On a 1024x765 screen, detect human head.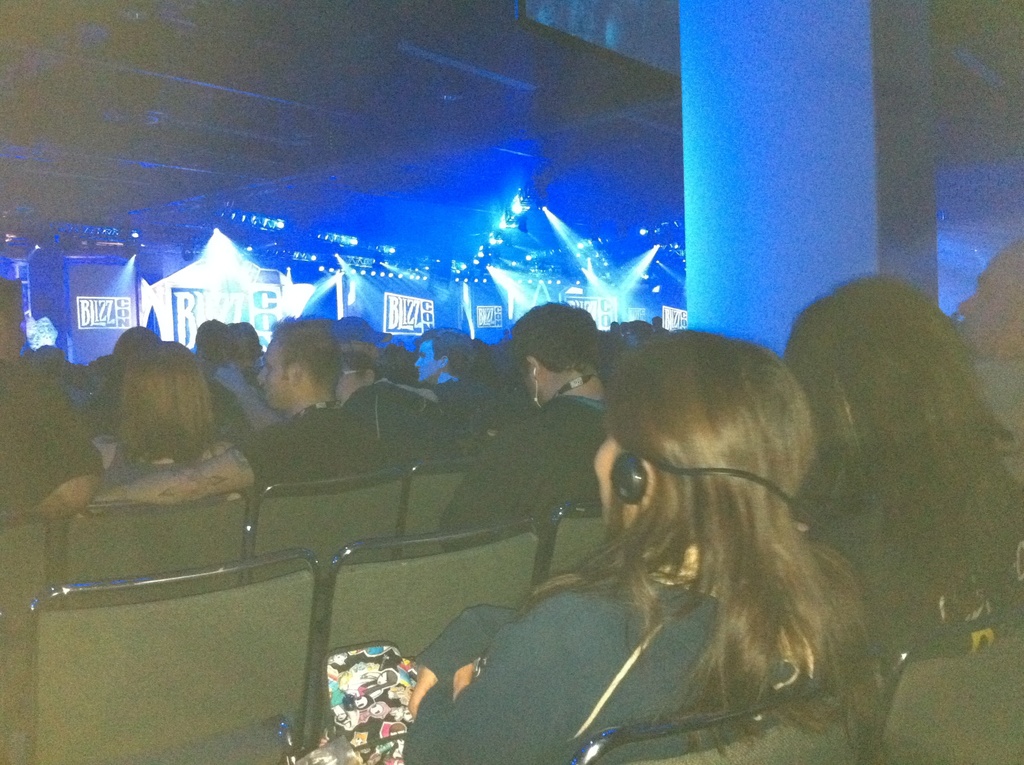
locate(253, 323, 342, 417).
